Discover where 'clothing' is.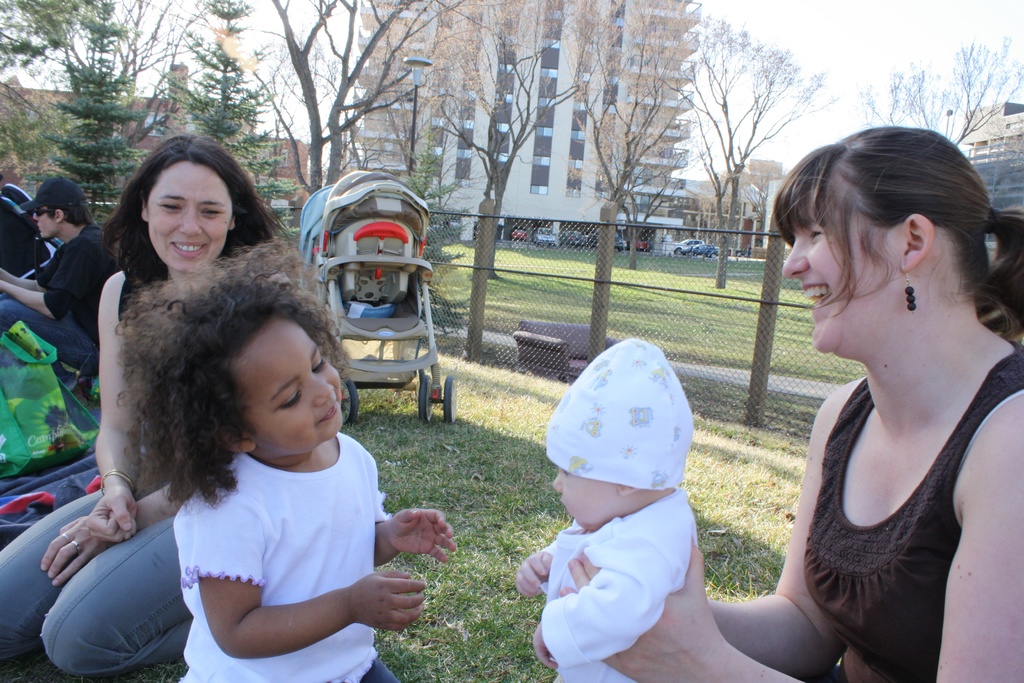
Discovered at bbox=[174, 434, 399, 682].
